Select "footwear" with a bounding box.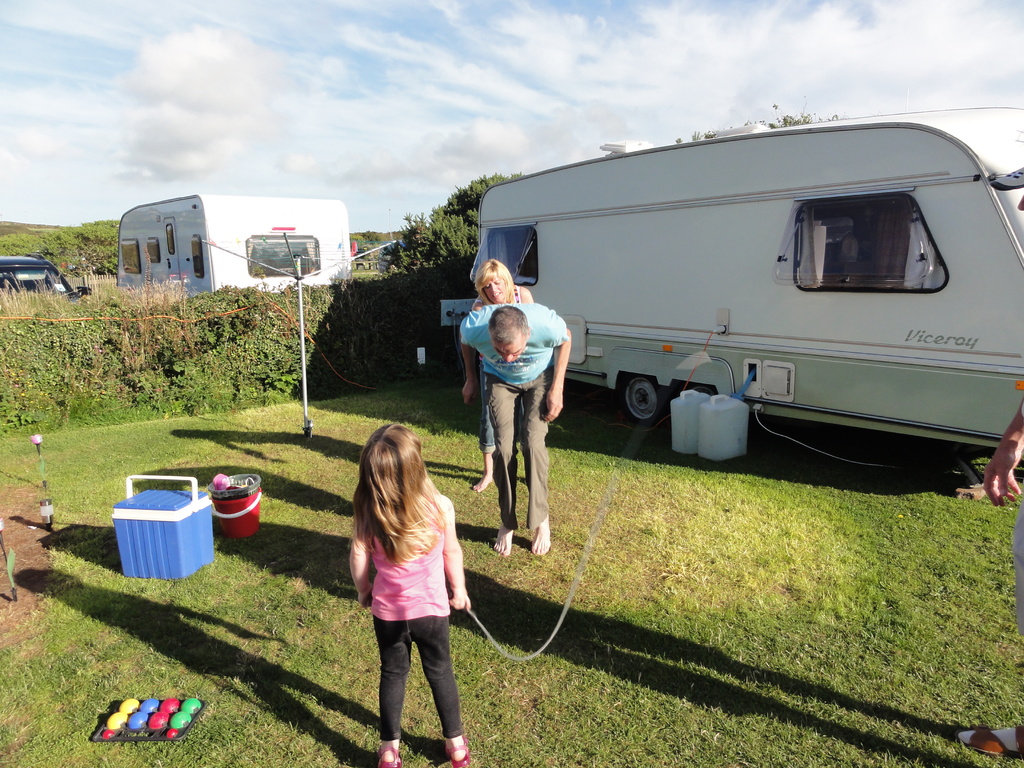
(x1=451, y1=737, x2=476, y2=765).
